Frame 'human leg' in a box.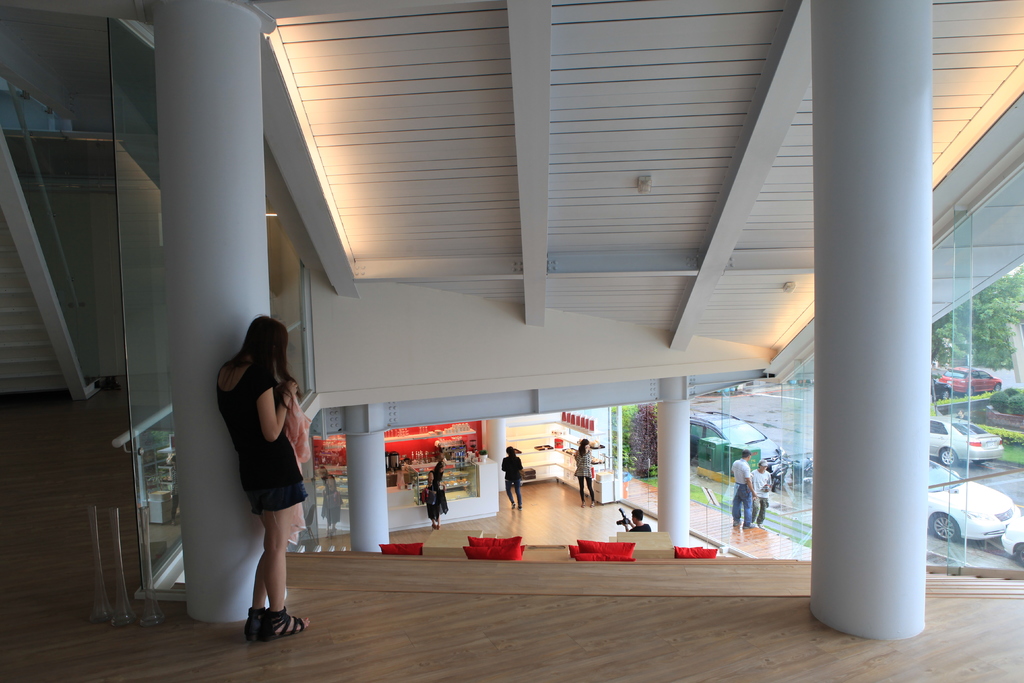
428:490:437:528.
